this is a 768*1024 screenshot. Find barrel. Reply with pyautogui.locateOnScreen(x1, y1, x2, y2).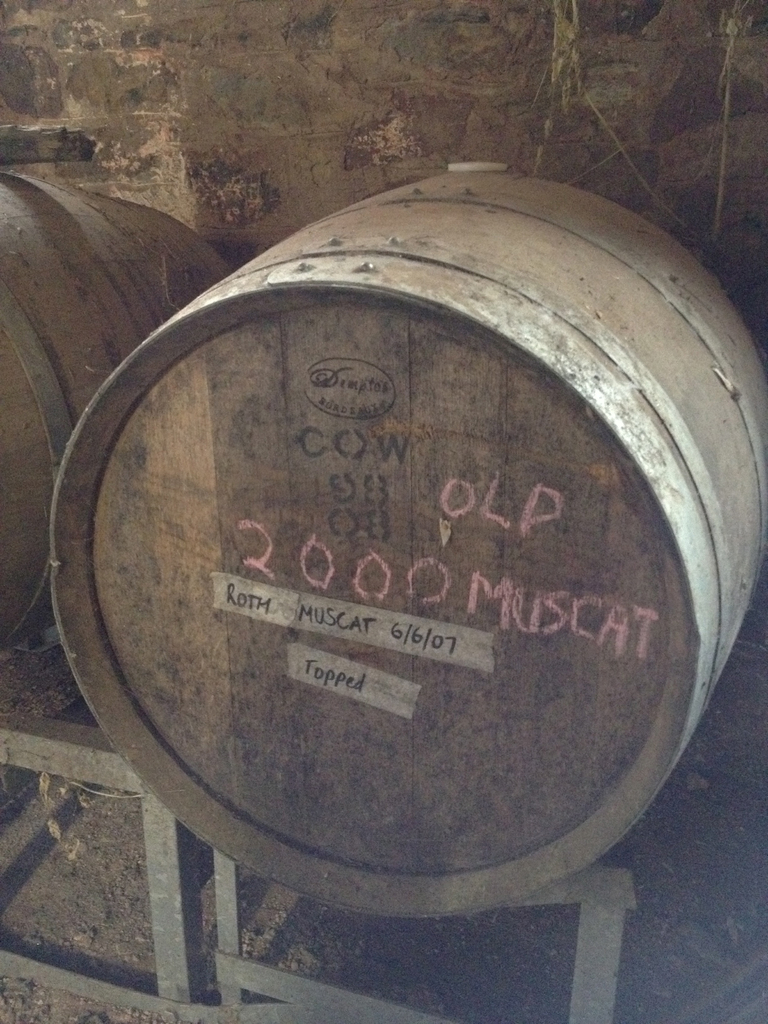
pyautogui.locateOnScreen(0, 175, 217, 618).
